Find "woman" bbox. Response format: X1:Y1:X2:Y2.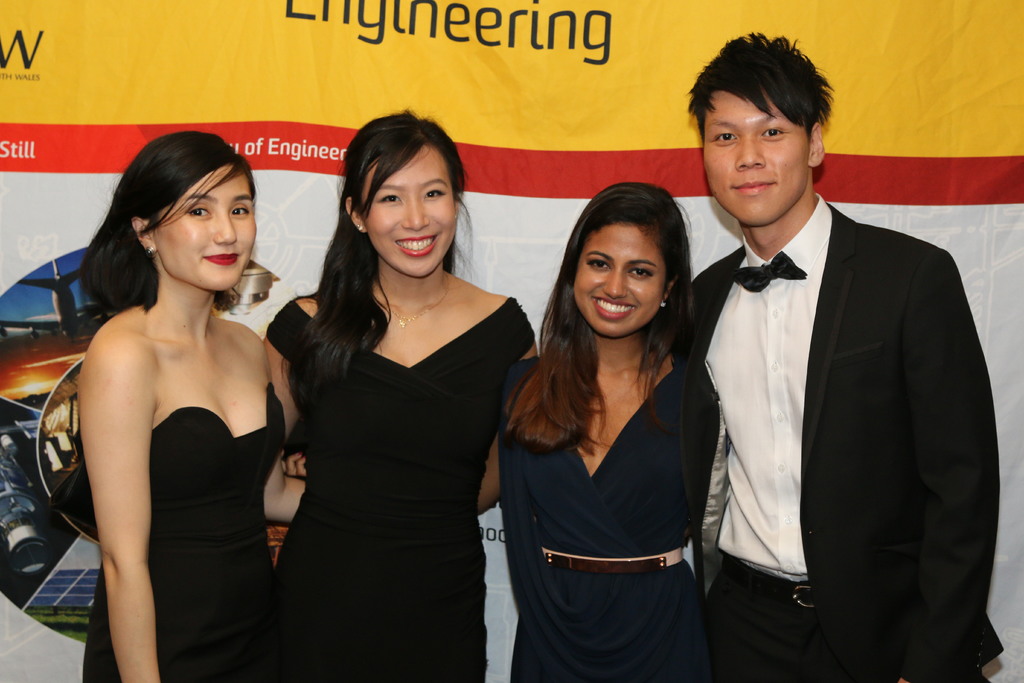
278:173:723:682.
